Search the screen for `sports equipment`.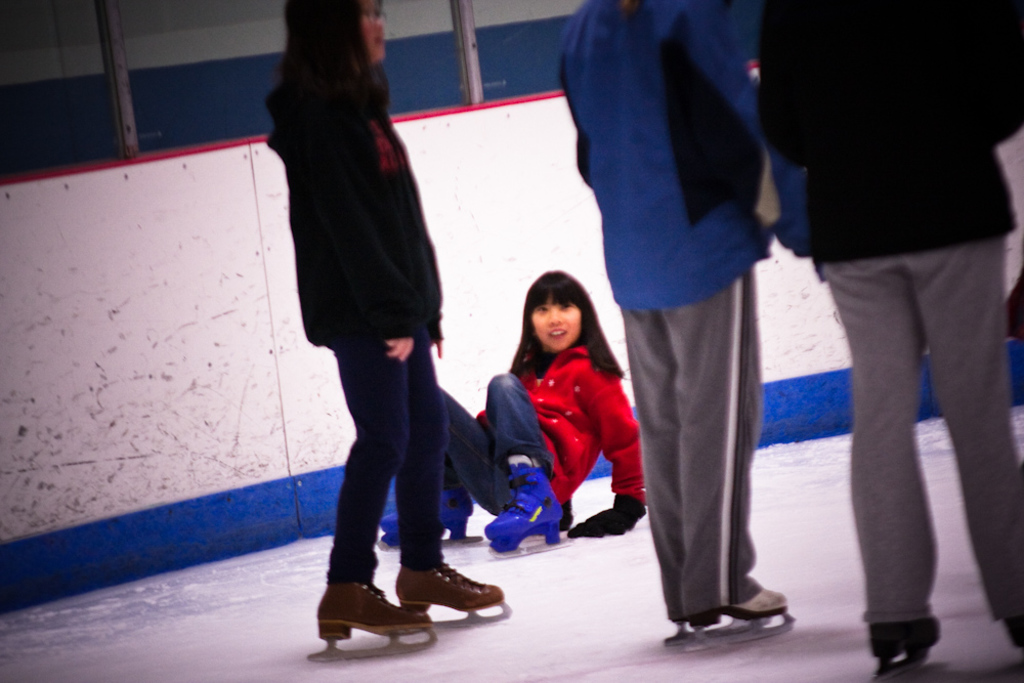
Found at bbox=(375, 489, 480, 552).
